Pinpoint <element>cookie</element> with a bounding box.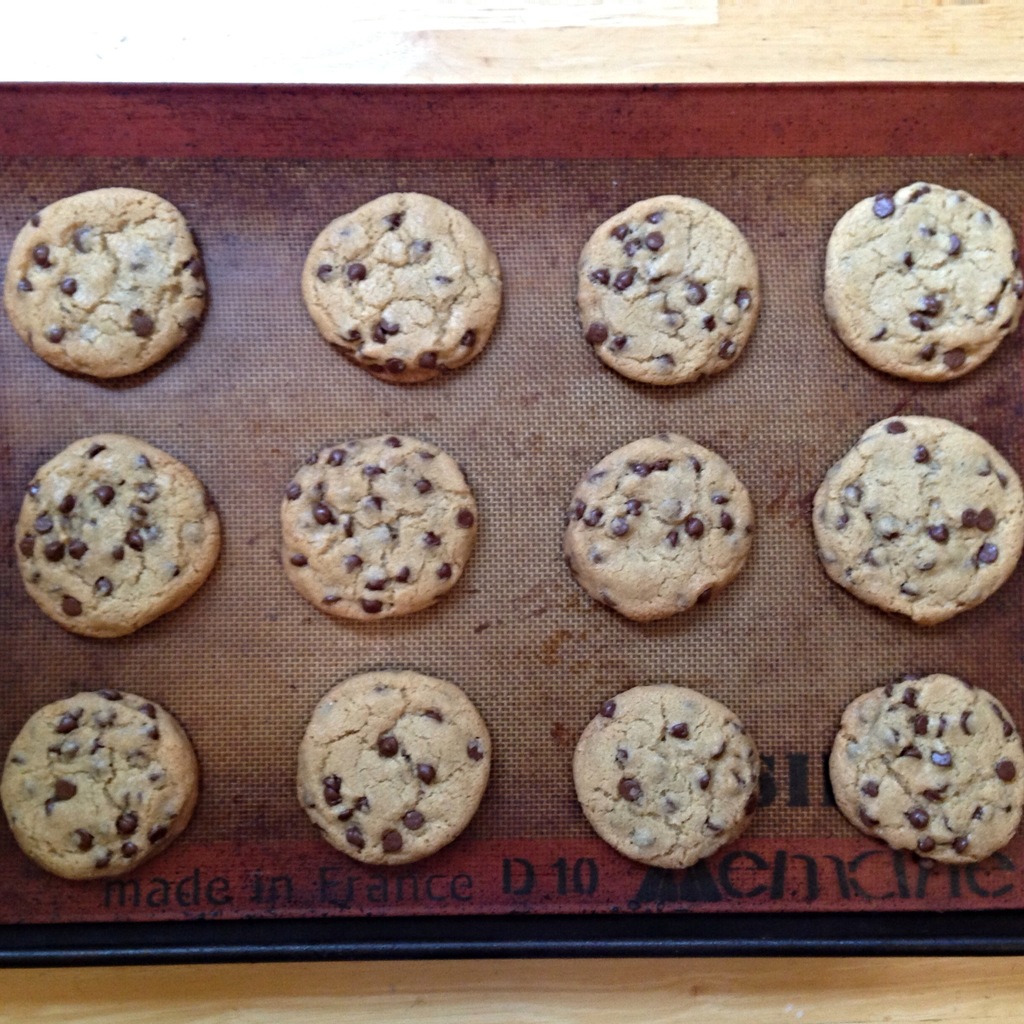
region(564, 428, 758, 622).
